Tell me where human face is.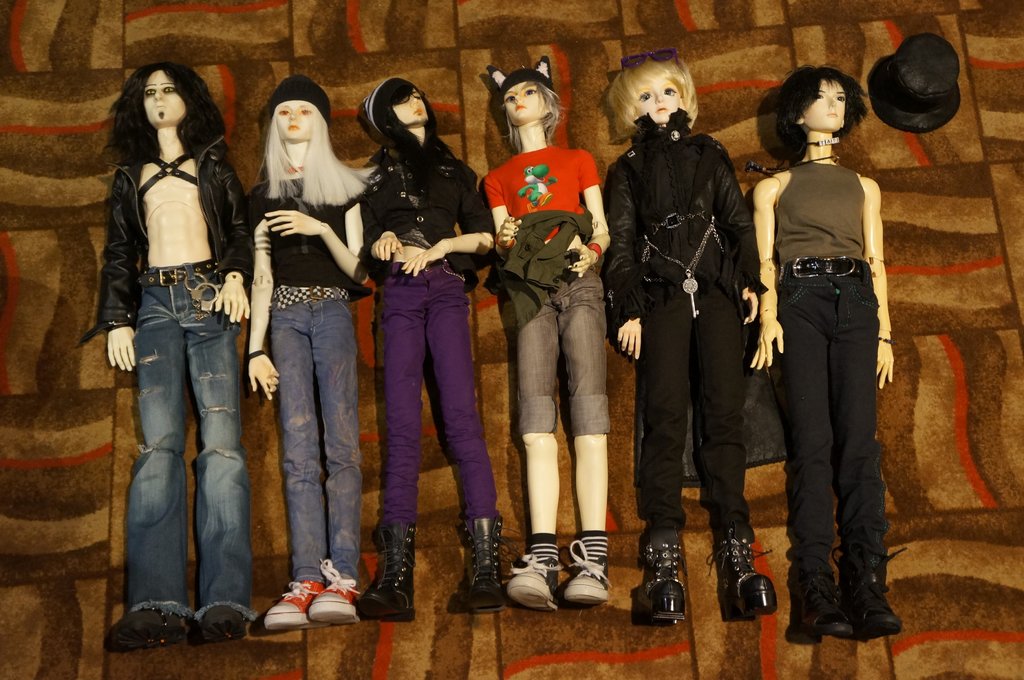
human face is at BBox(637, 78, 680, 123).
